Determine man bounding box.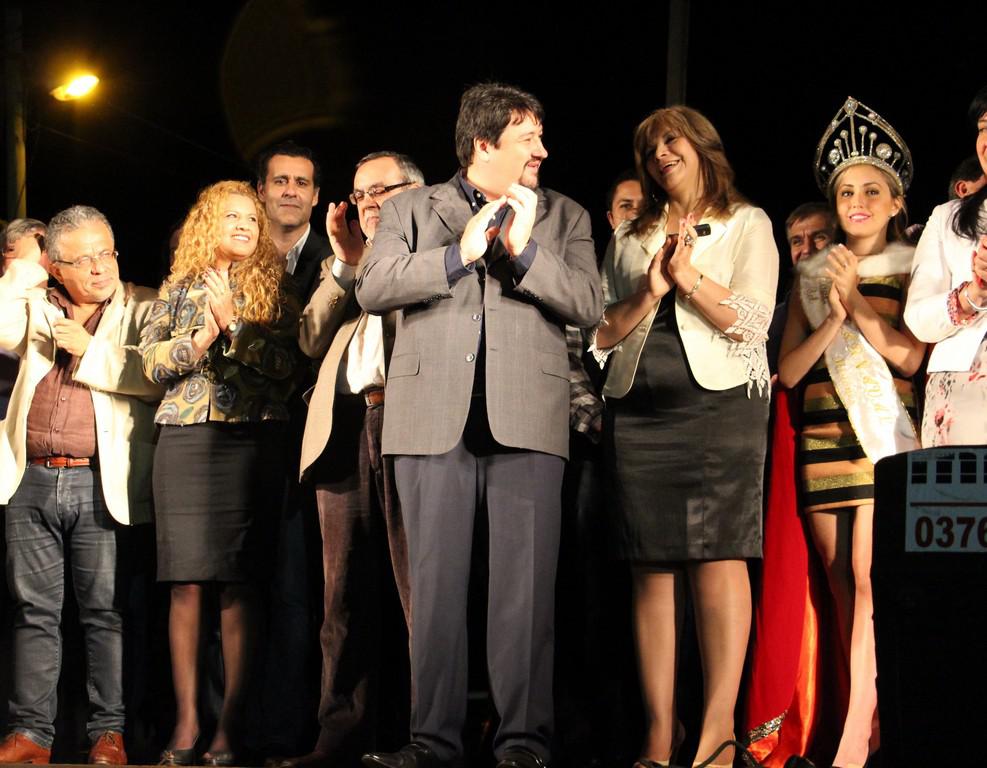
Determined: bbox=[787, 201, 841, 265].
